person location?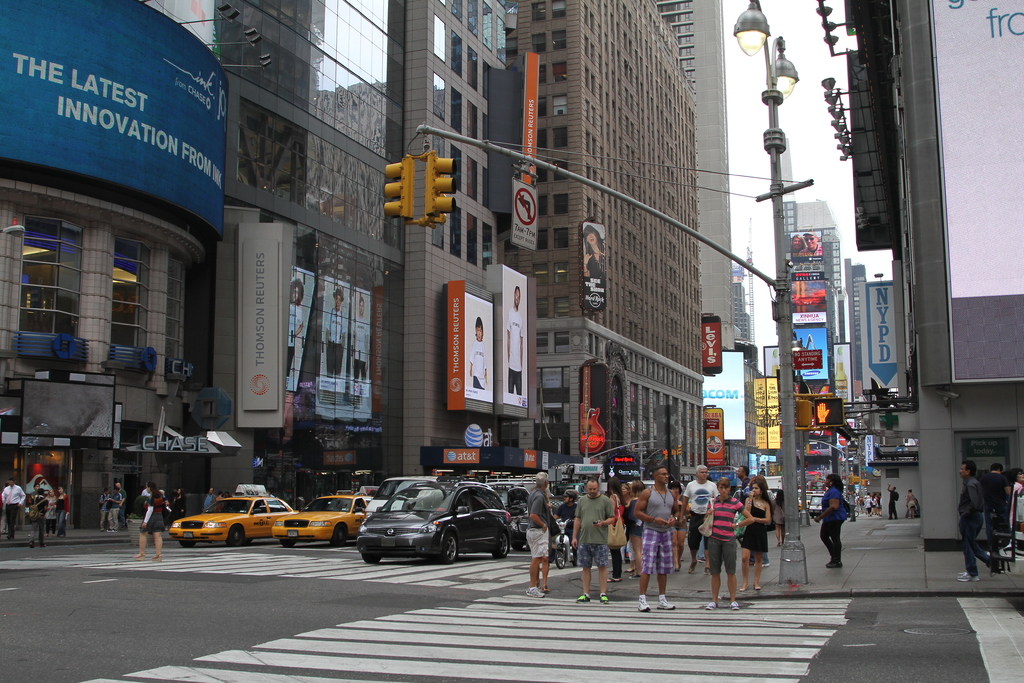
bbox=[127, 483, 170, 564]
